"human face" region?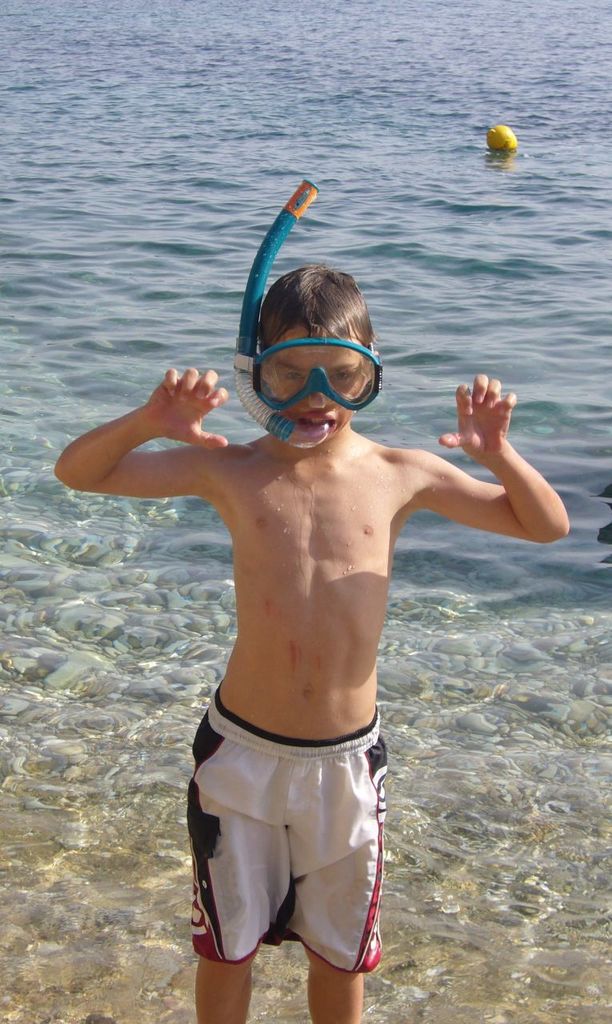
(266, 324, 364, 438)
